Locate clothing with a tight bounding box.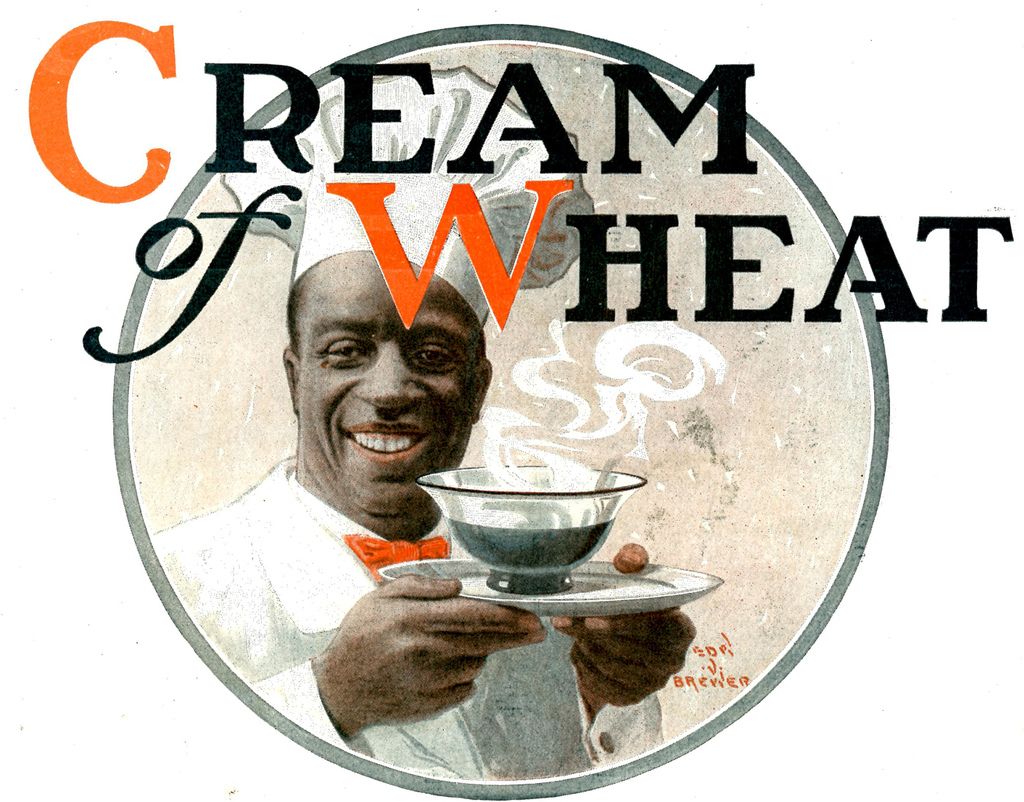
left=151, top=456, right=667, bottom=773.
